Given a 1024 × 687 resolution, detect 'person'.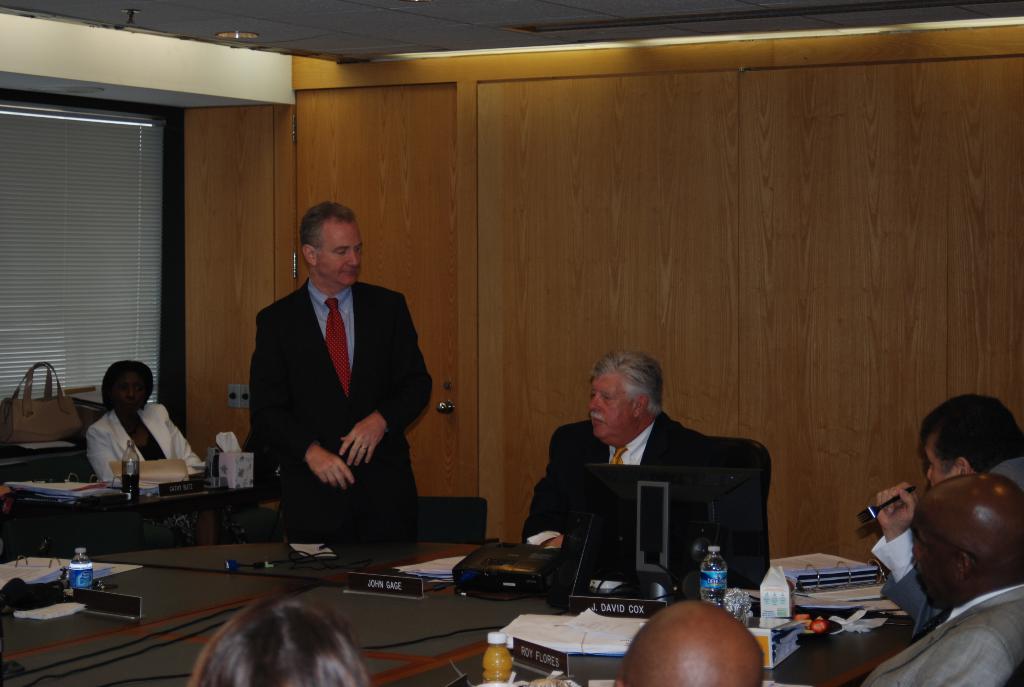
(x1=239, y1=170, x2=422, y2=587).
